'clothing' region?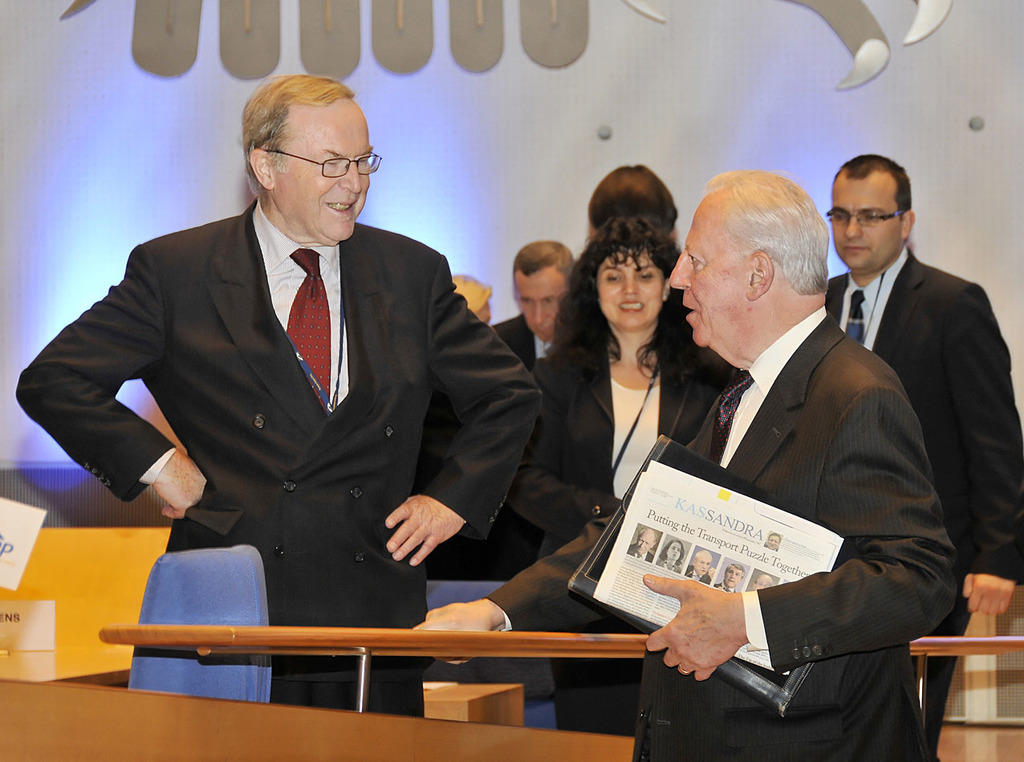
pyautogui.locateOnScreen(67, 169, 519, 648)
